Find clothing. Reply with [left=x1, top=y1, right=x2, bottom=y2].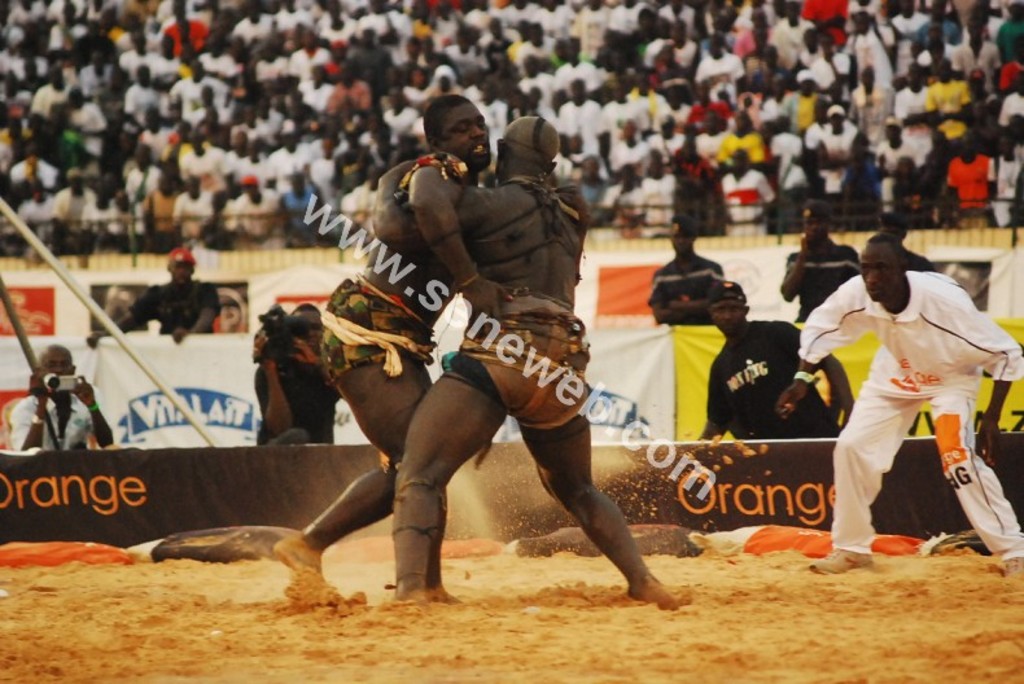
[left=701, top=315, right=849, bottom=440].
